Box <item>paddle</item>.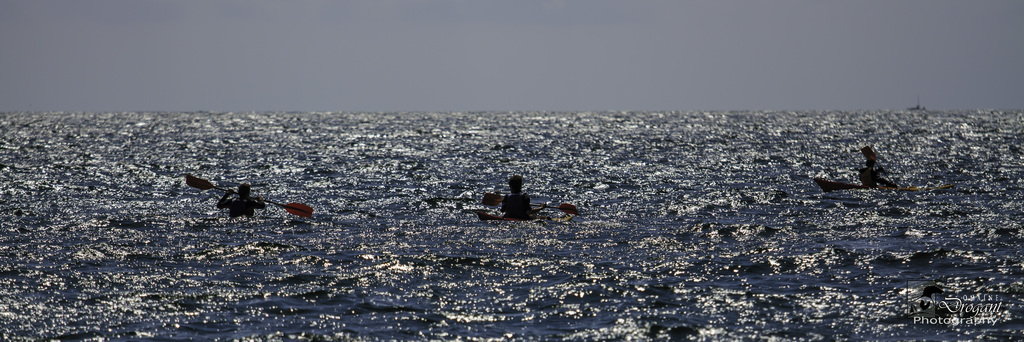
186/173/314/222.
